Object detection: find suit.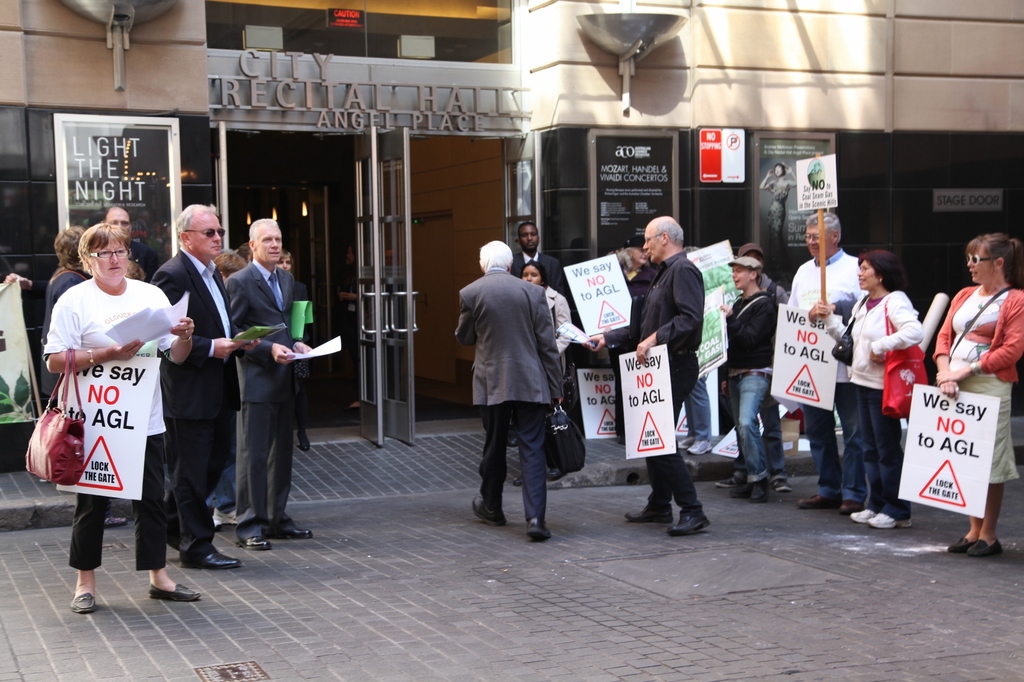
460 246 586 537.
